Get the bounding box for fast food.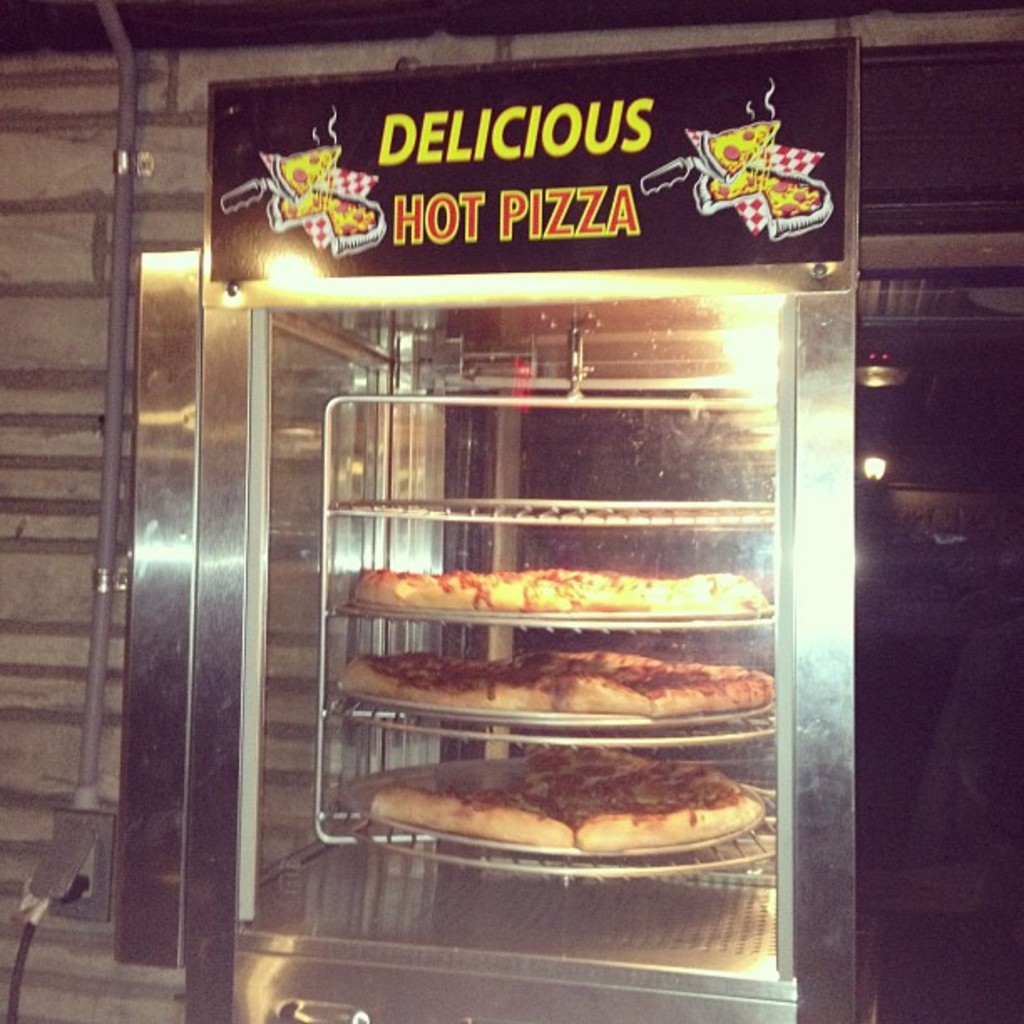
{"x1": 351, "y1": 566, "x2": 773, "y2": 612}.
